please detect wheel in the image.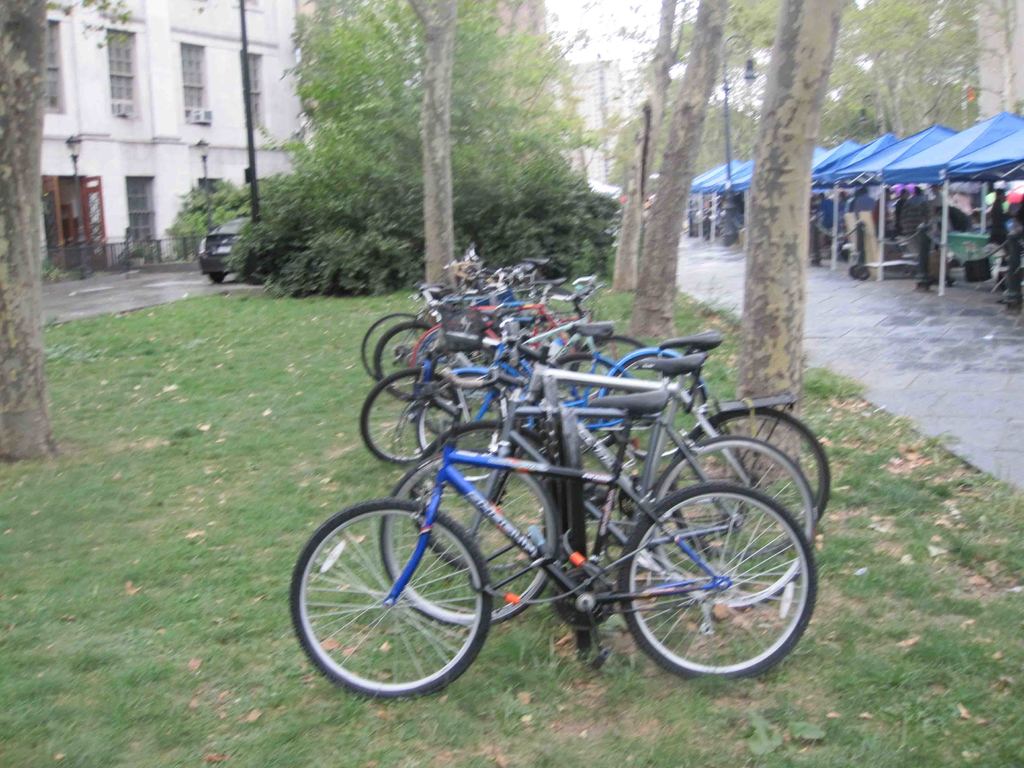
(x1=647, y1=433, x2=813, y2=603).
